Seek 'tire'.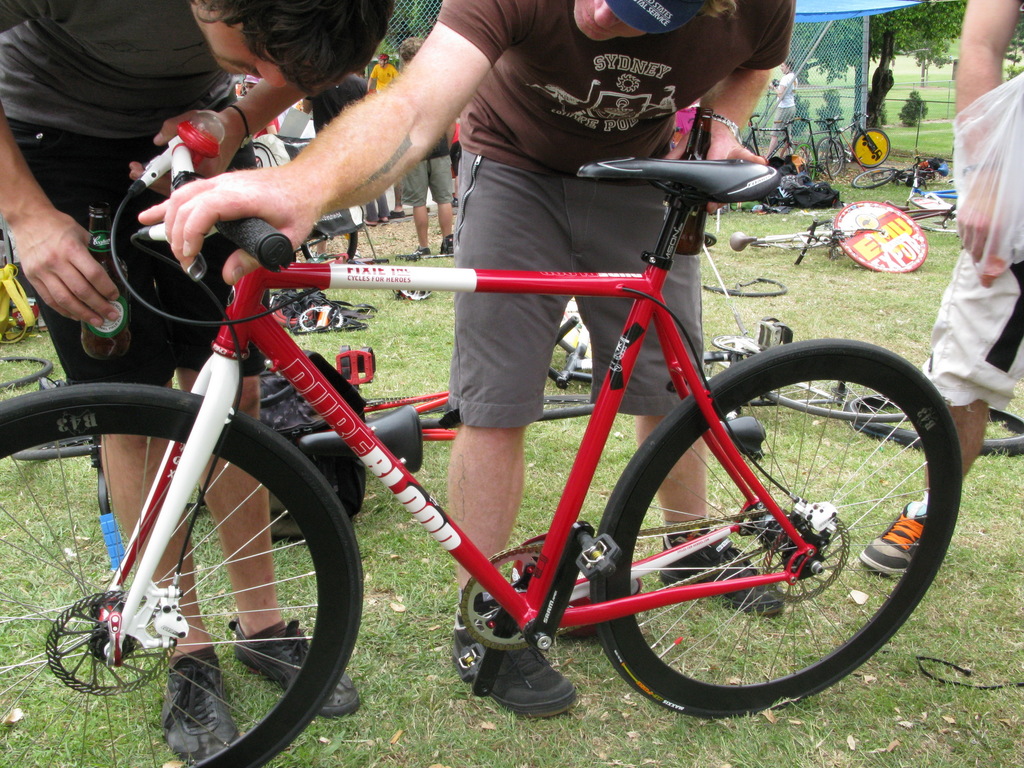
left=852, top=166, right=892, bottom=189.
